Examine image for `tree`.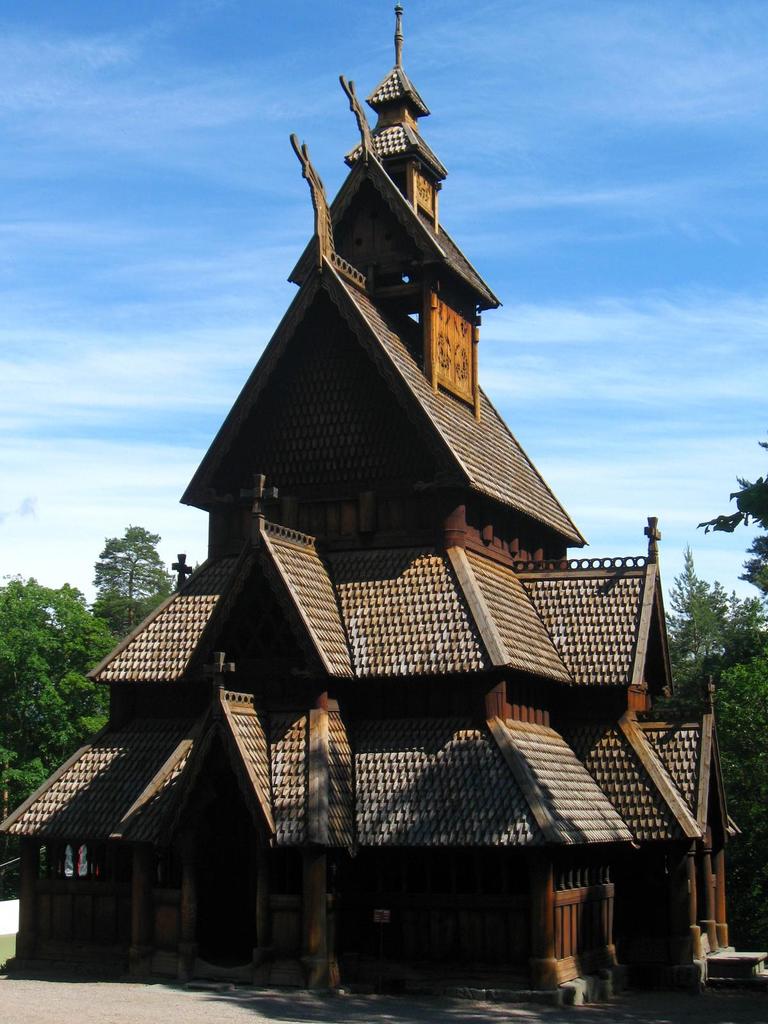
Examination result: bbox(83, 514, 159, 607).
